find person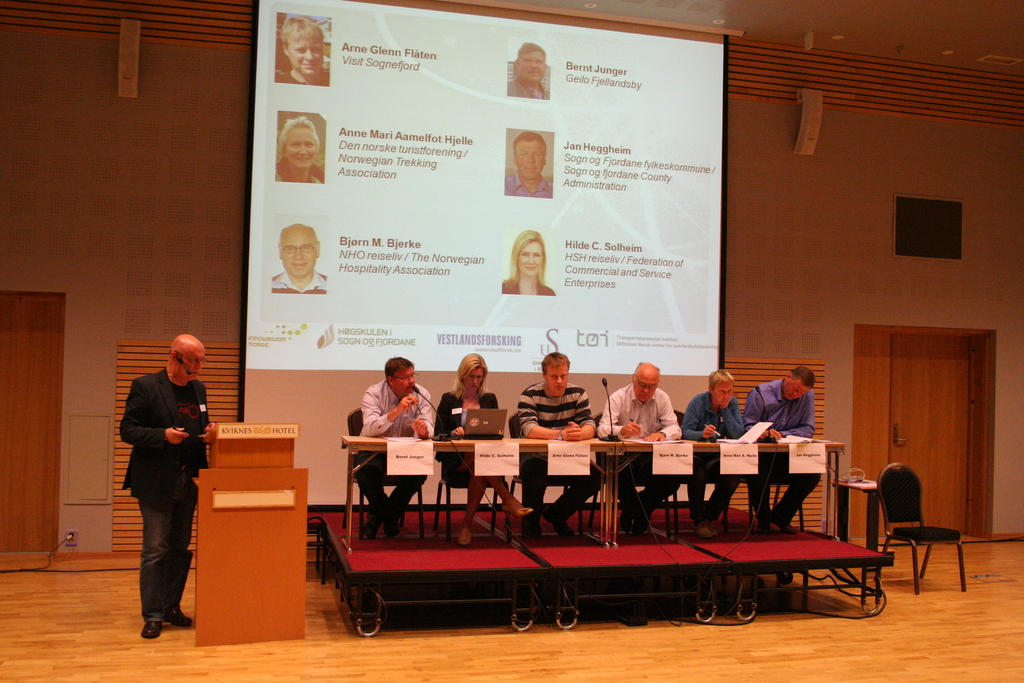
detection(669, 368, 780, 545)
